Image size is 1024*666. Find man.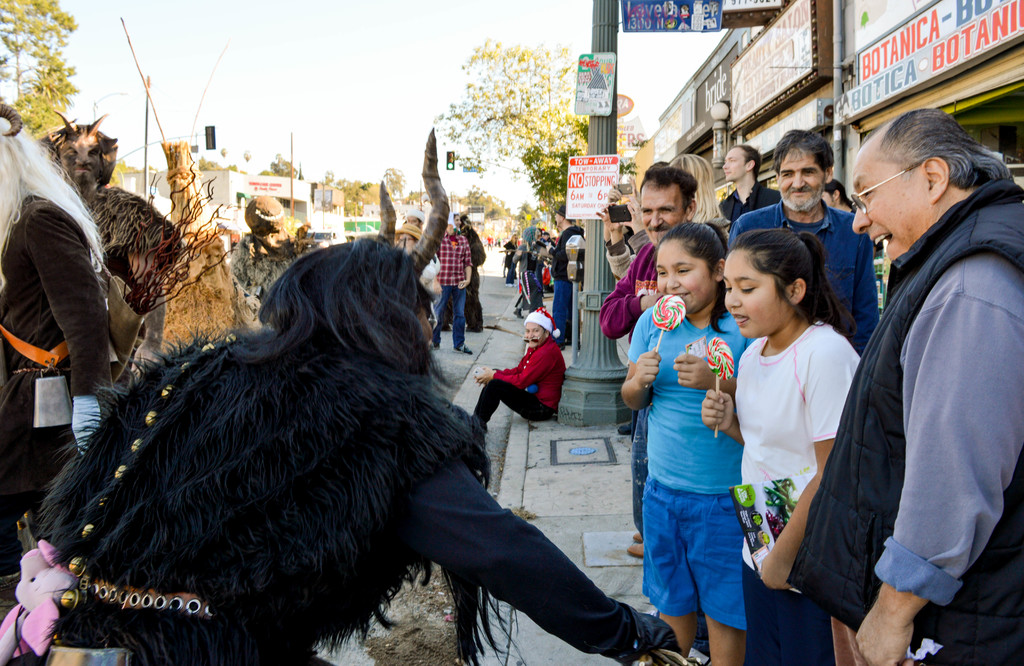
detection(834, 85, 1017, 665).
